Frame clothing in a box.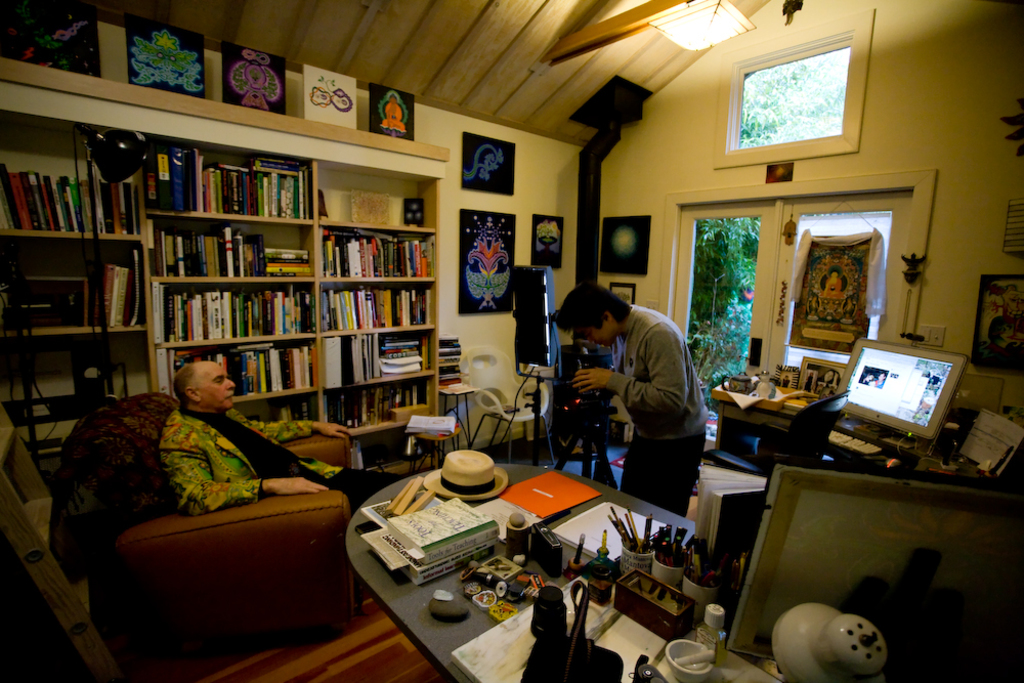
[782,382,791,387].
